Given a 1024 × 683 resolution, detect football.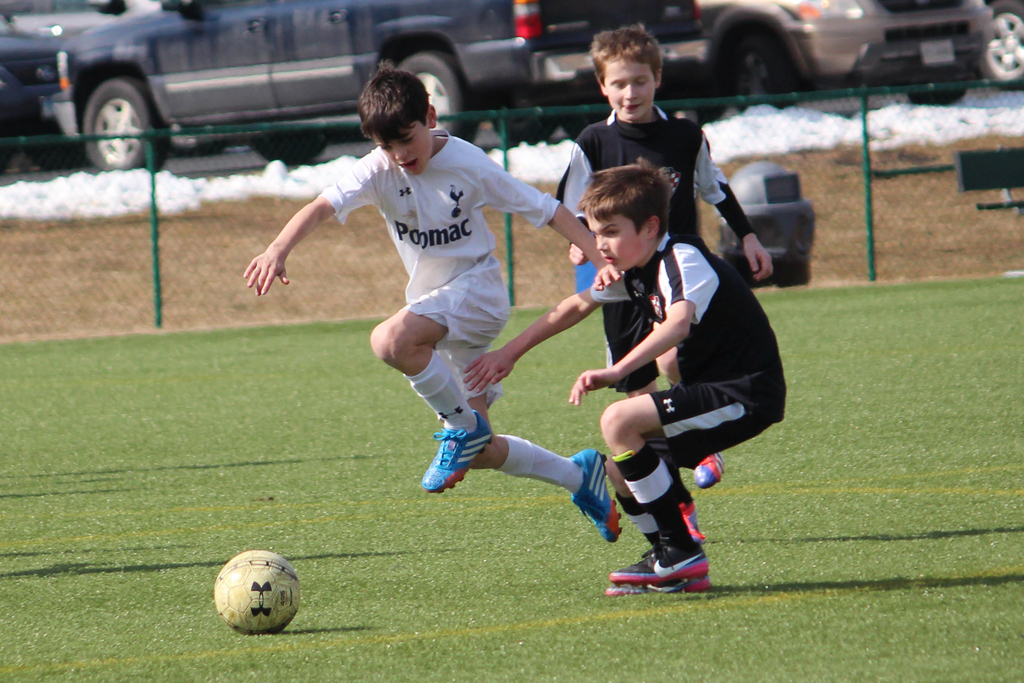
rect(212, 548, 302, 634).
